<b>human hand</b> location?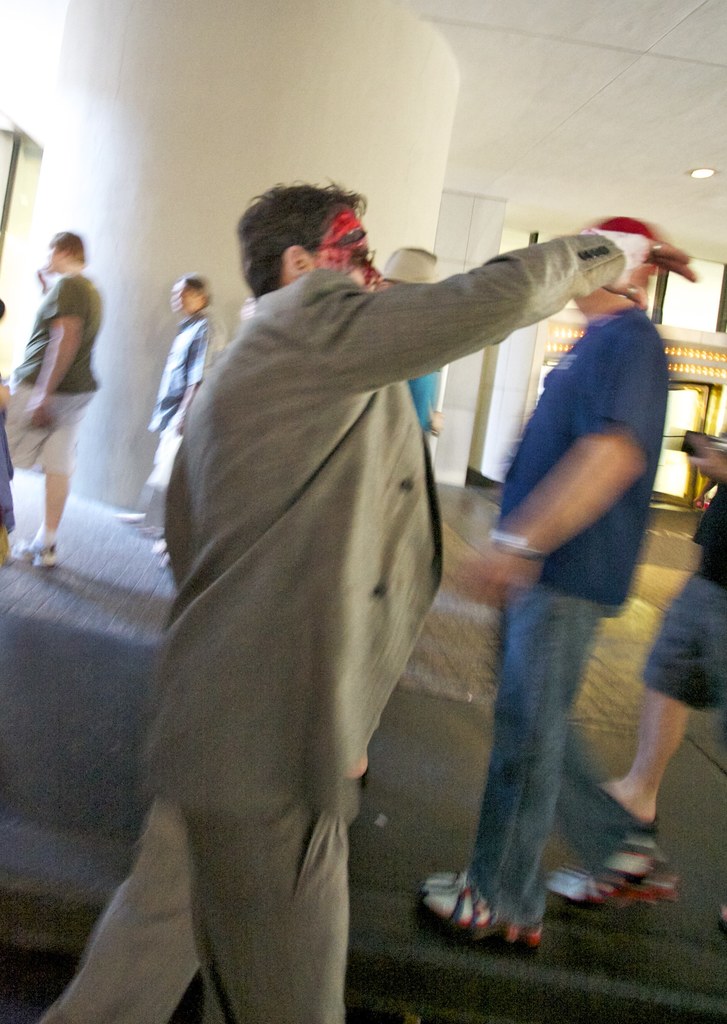
locate(443, 548, 530, 610)
